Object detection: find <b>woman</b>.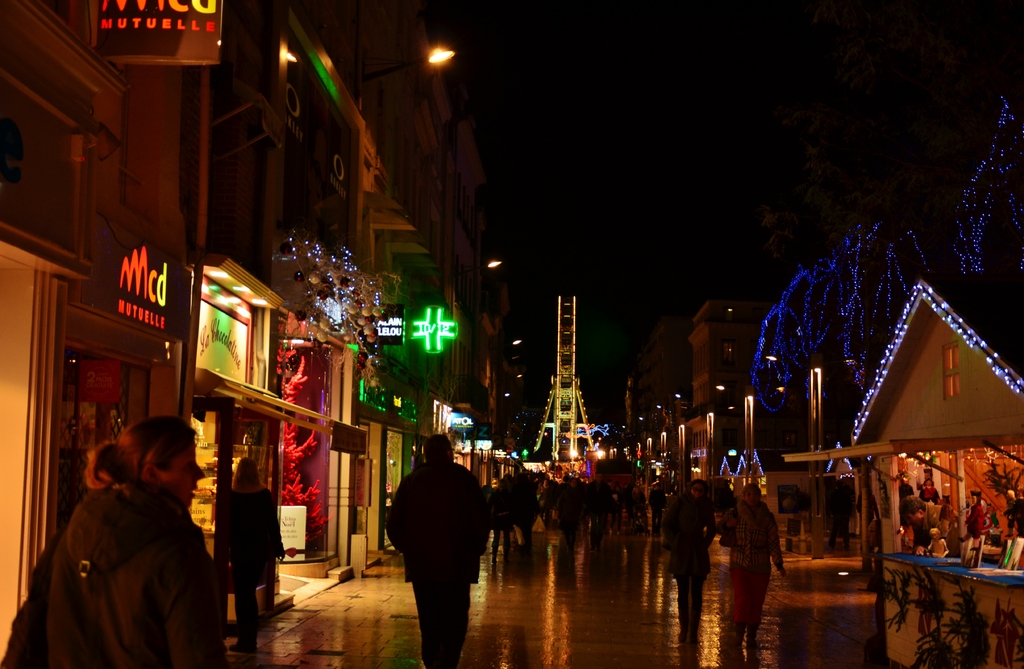
l=723, t=481, r=789, b=643.
